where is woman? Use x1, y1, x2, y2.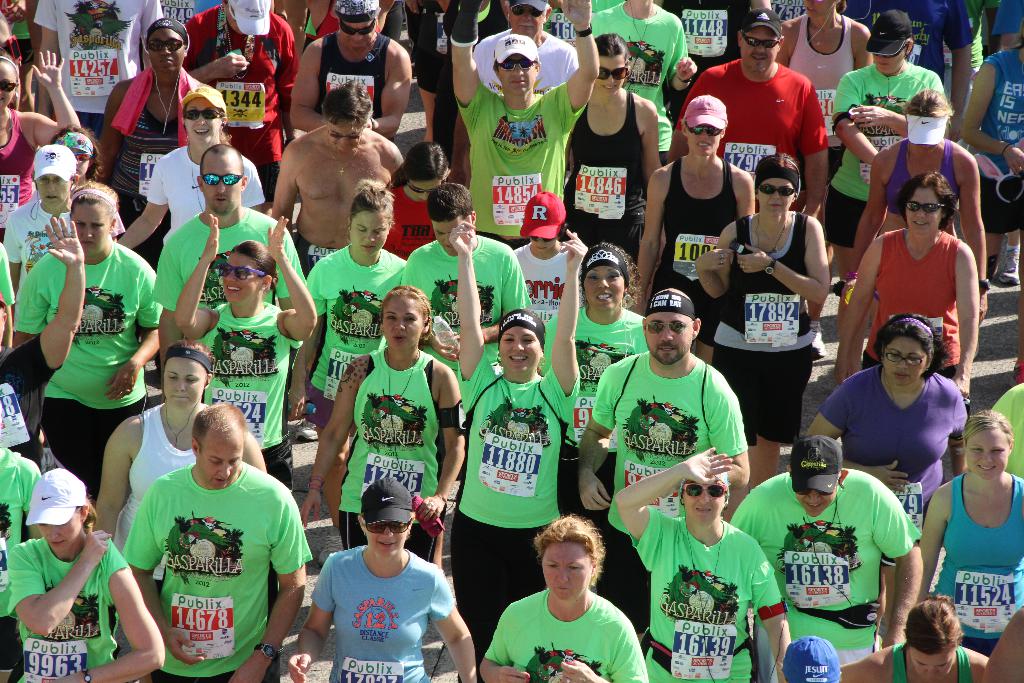
803, 315, 967, 536.
